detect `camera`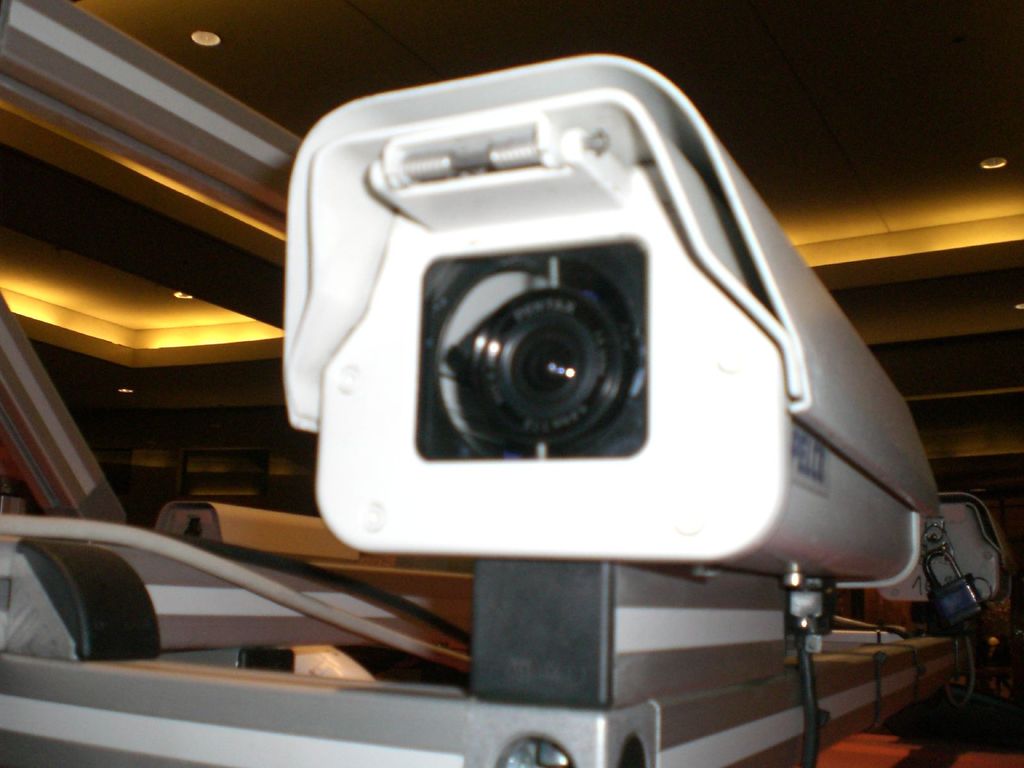
<box>282,51,938,581</box>
